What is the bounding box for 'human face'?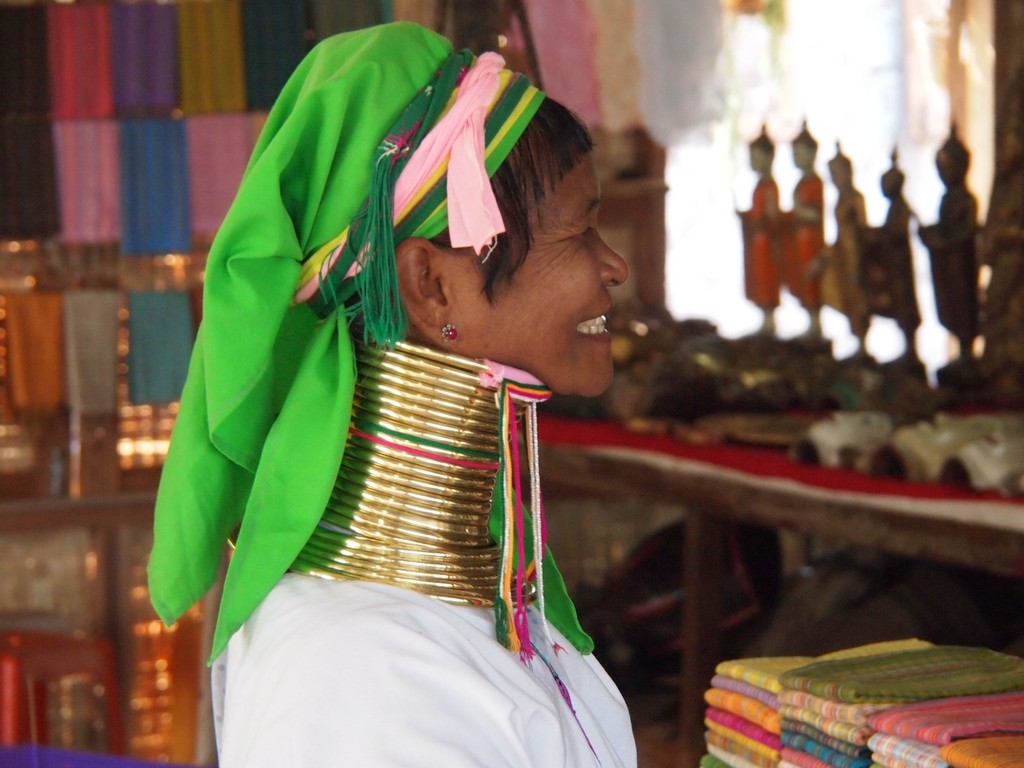
box=[441, 148, 628, 397].
